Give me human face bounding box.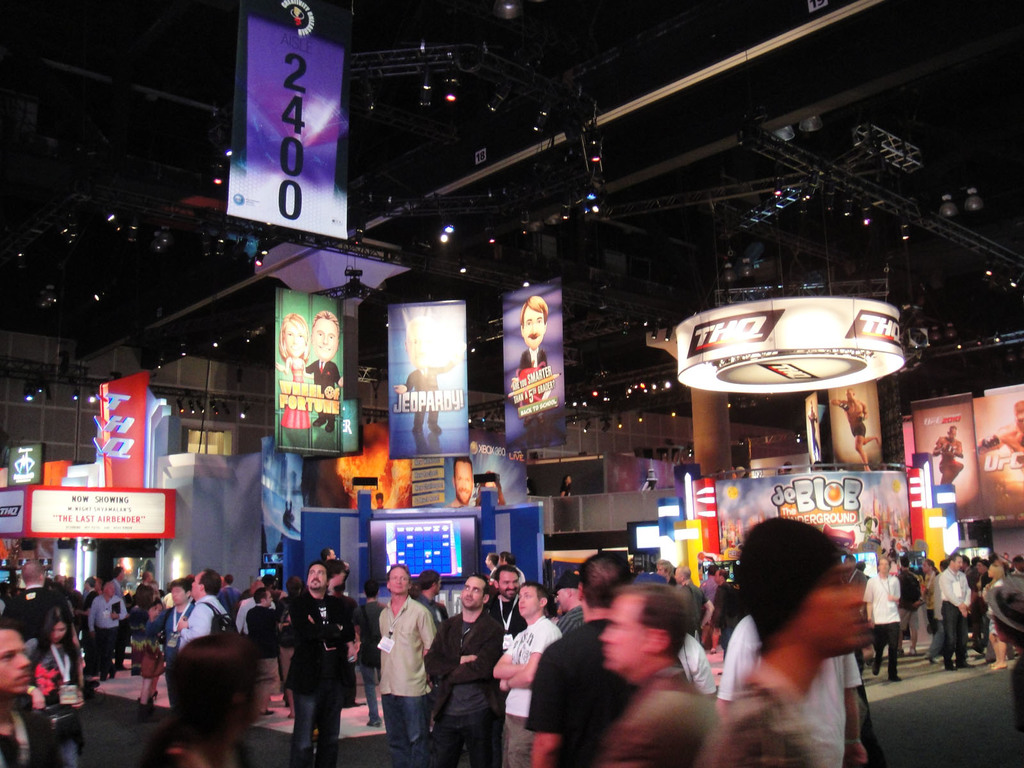
bbox=[170, 584, 186, 603].
